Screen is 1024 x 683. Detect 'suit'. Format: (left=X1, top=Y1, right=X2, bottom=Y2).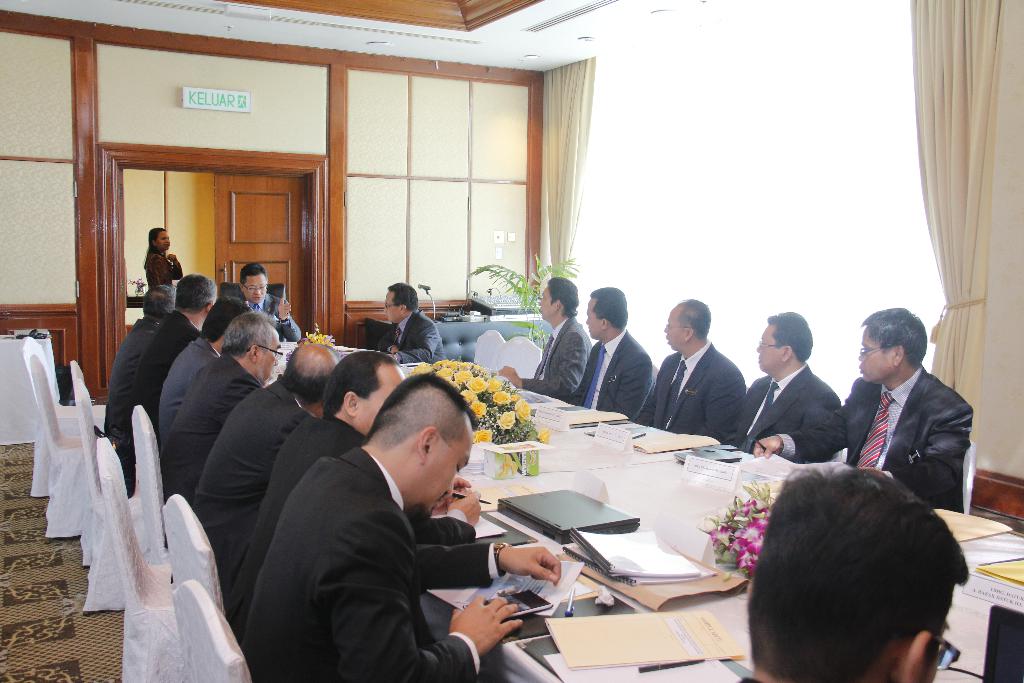
(left=728, top=362, right=842, bottom=450).
